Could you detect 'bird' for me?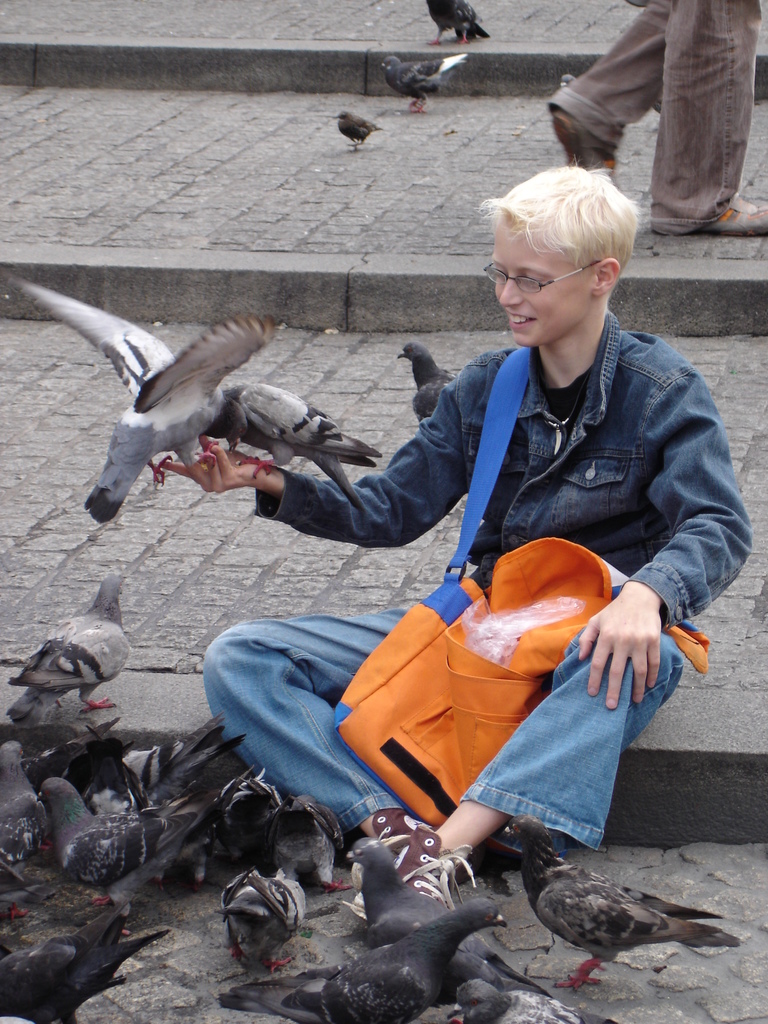
Detection result: <box>0,574,128,726</box>.
